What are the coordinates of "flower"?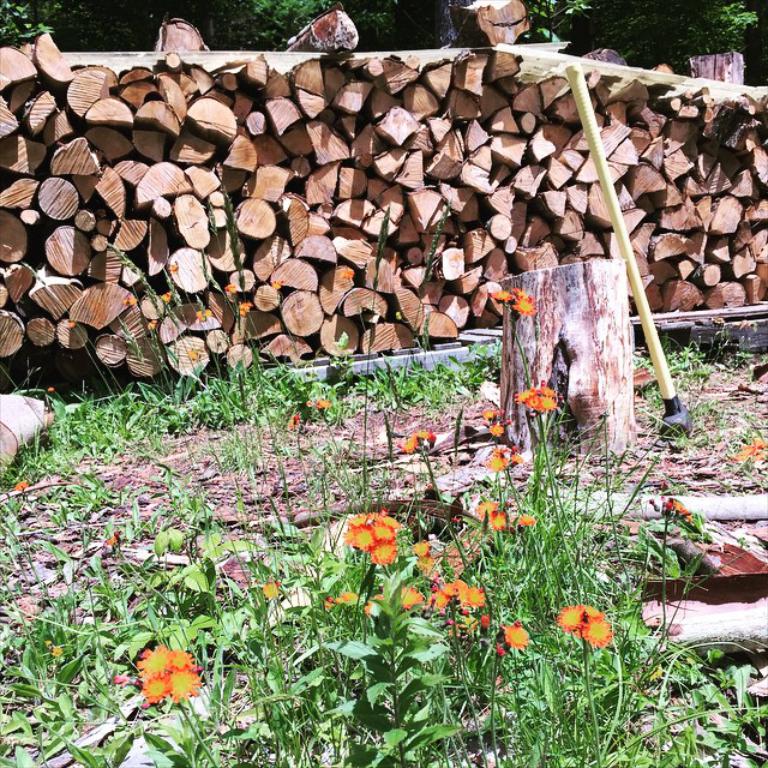
509:294:540:317.
